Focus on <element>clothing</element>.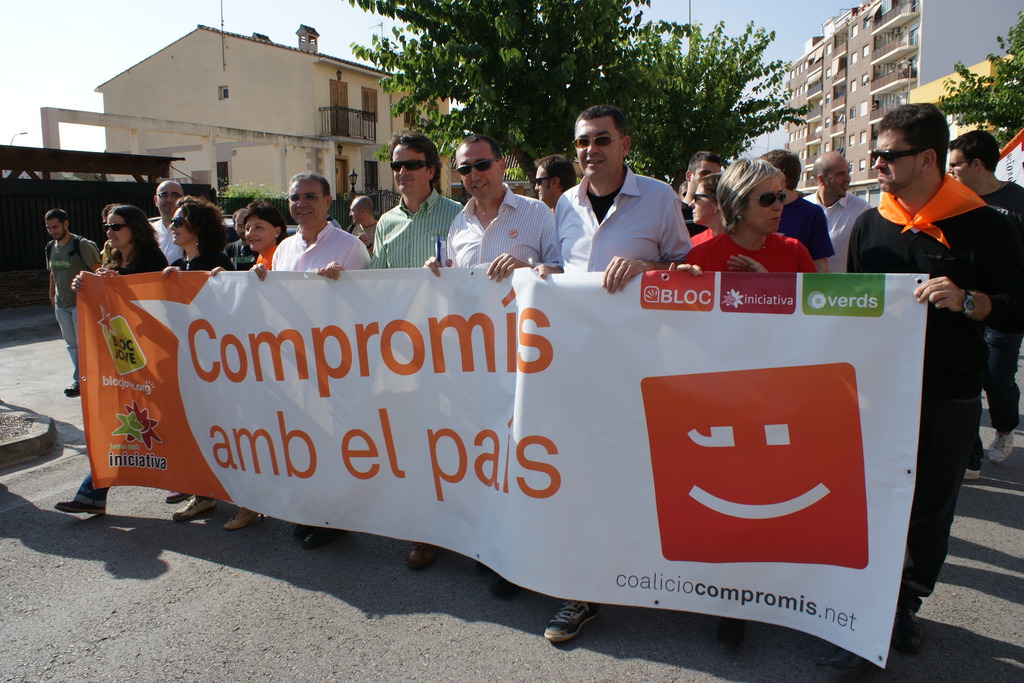
Focused at detection(272, 218, 366, 272).
